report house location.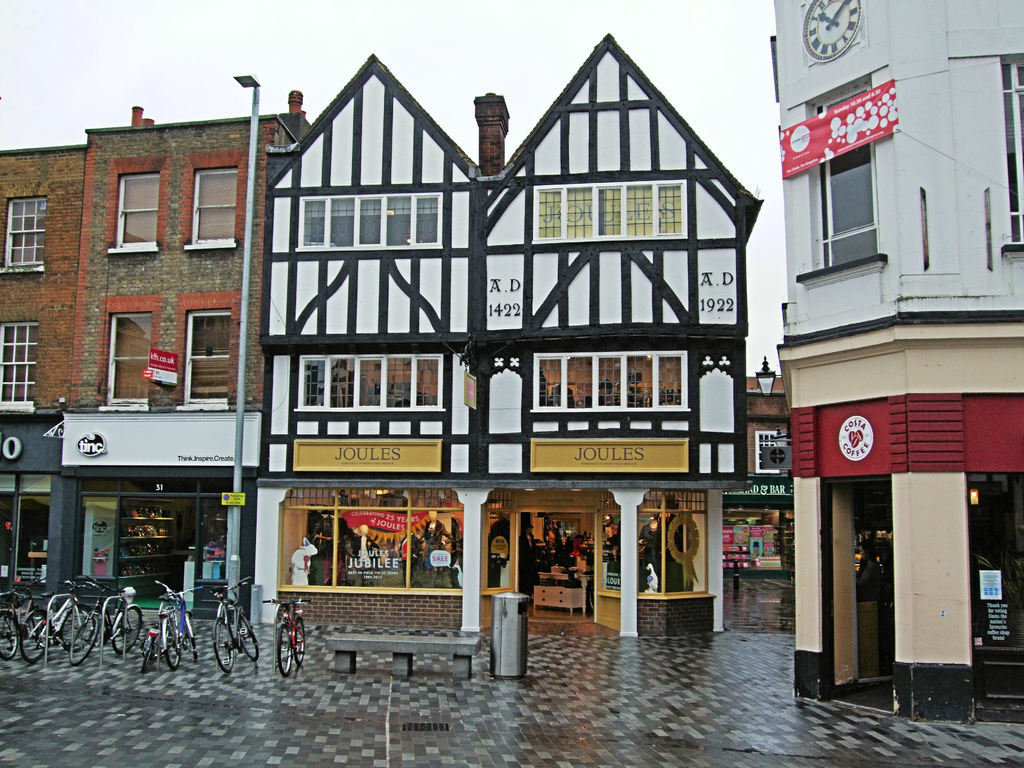
Report: l=806, t=0, r=1023, b=491.
